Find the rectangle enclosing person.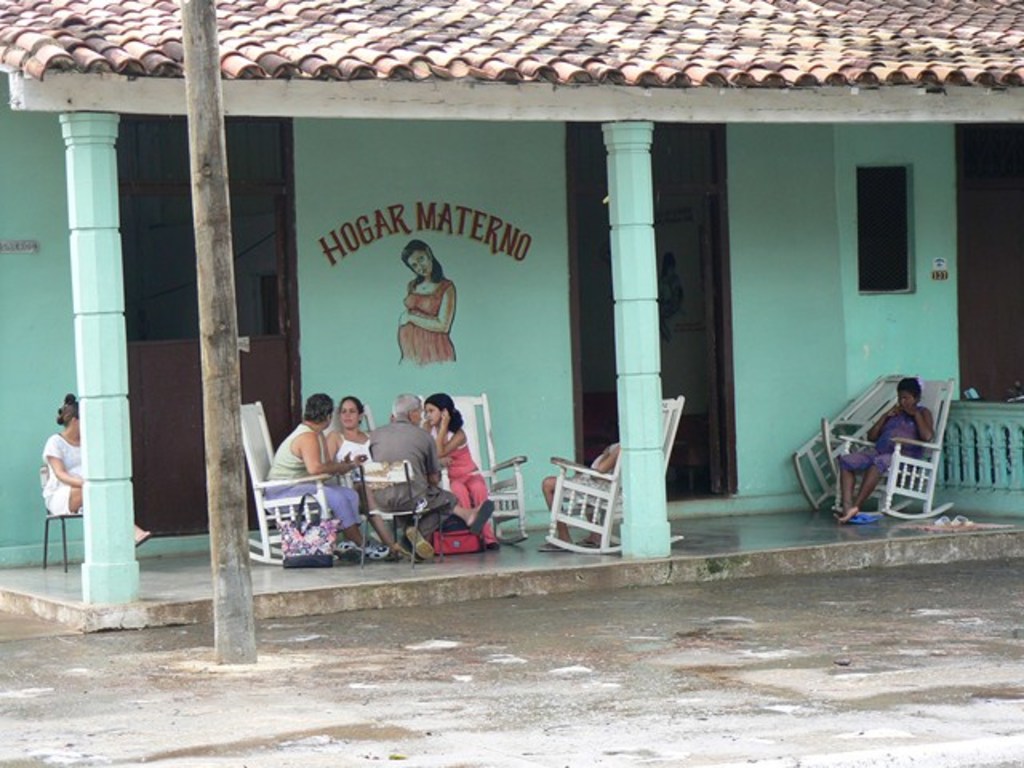
box=[421, 390, 491, 539].
